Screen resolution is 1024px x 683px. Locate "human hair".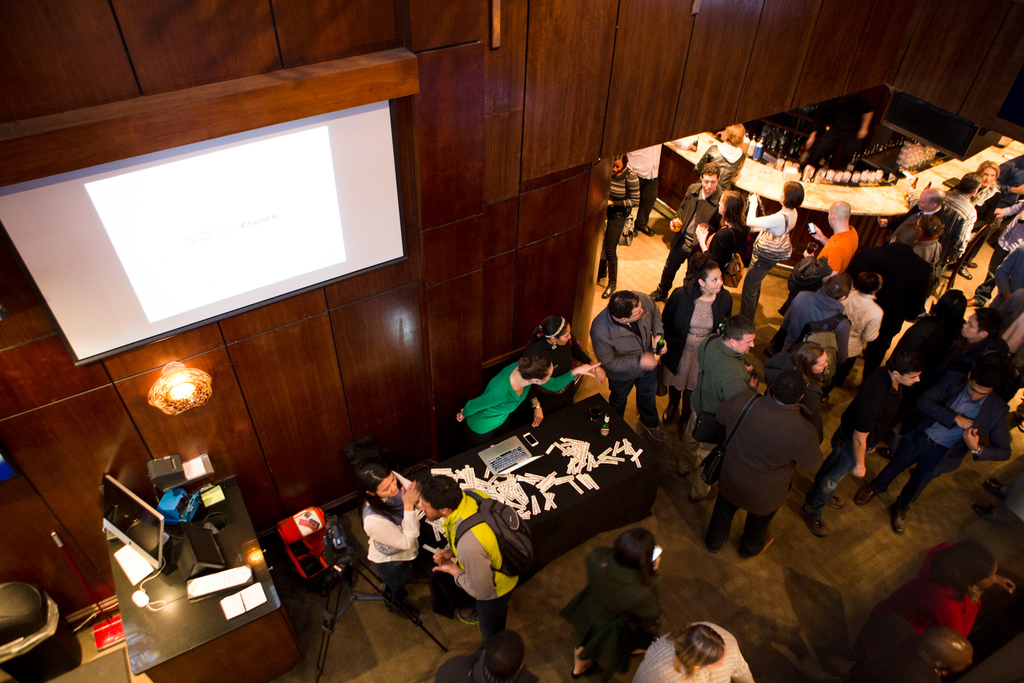
850:273:890:297.
